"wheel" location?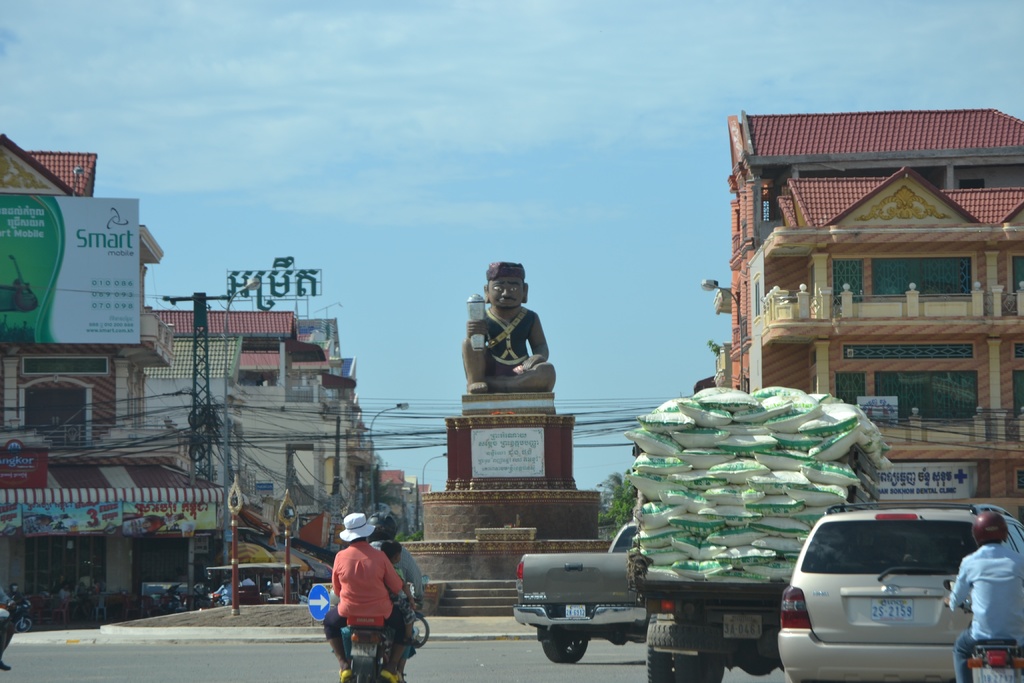
[x1=648, y1=624, x2=723, y2=652]
